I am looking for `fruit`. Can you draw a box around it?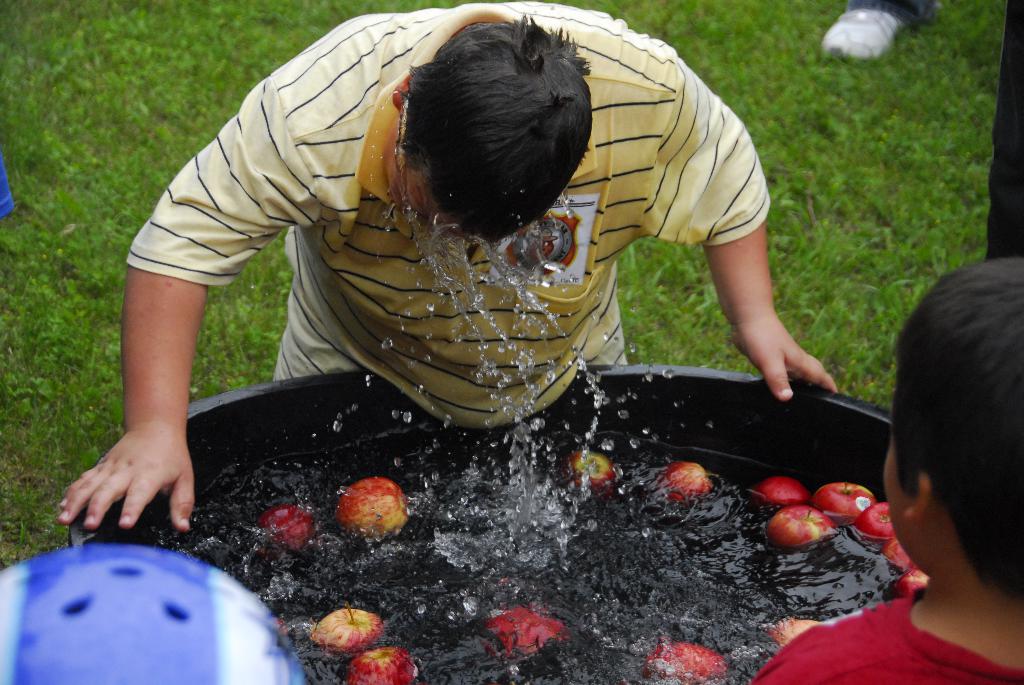
Sure, the bounding box is <box>568,449,616,484</box>.
